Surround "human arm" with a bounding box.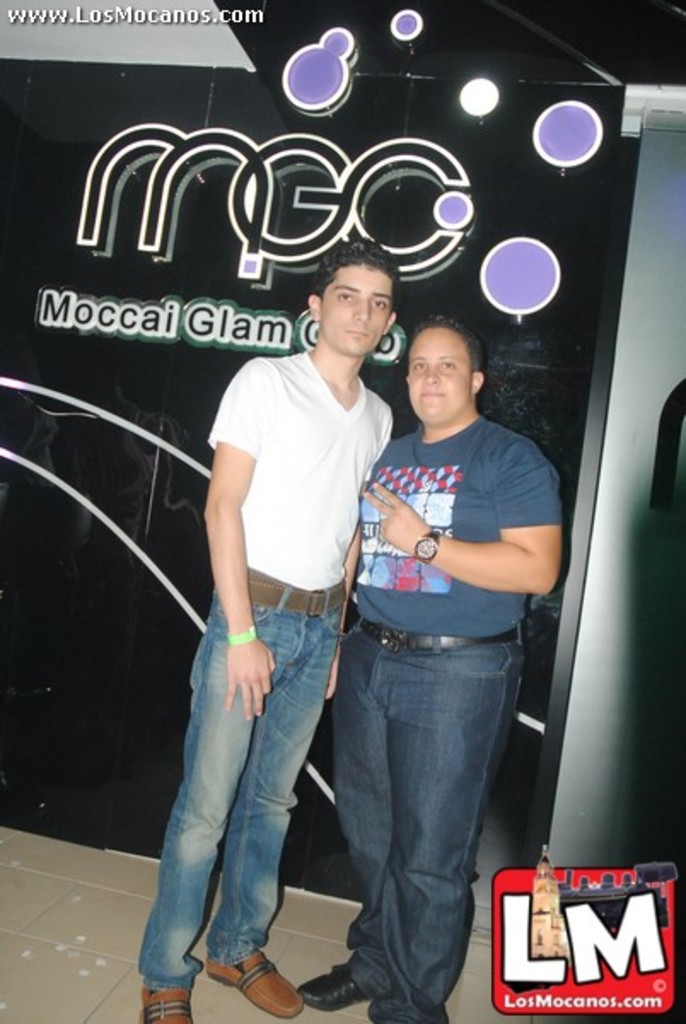
bbox=(212, 358, 283, 729).
